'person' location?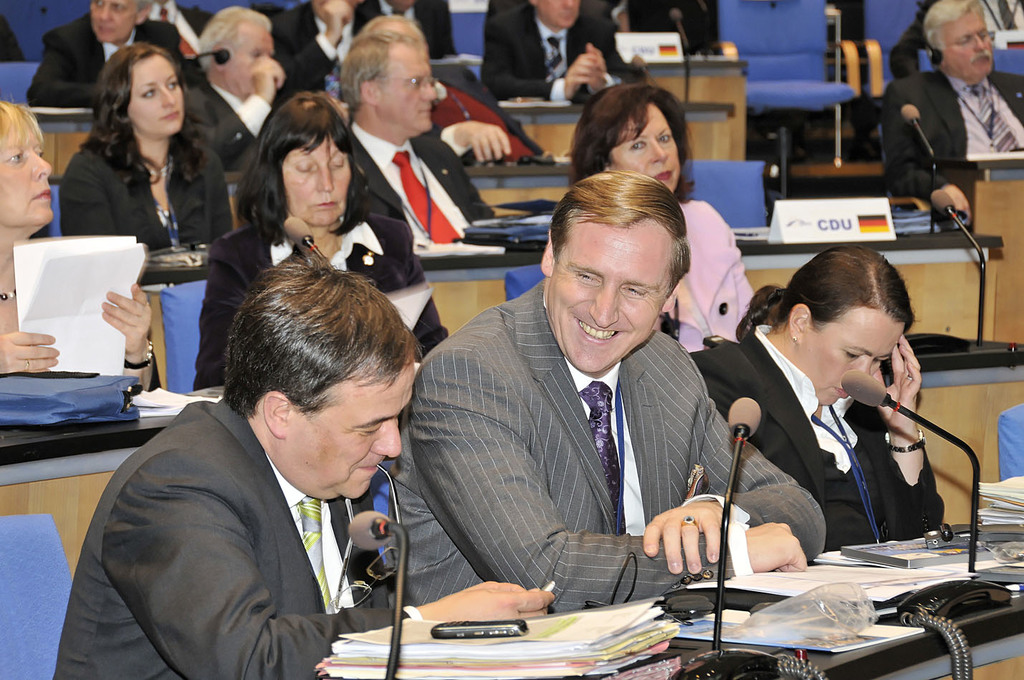
(191, 7, 279, 138)
